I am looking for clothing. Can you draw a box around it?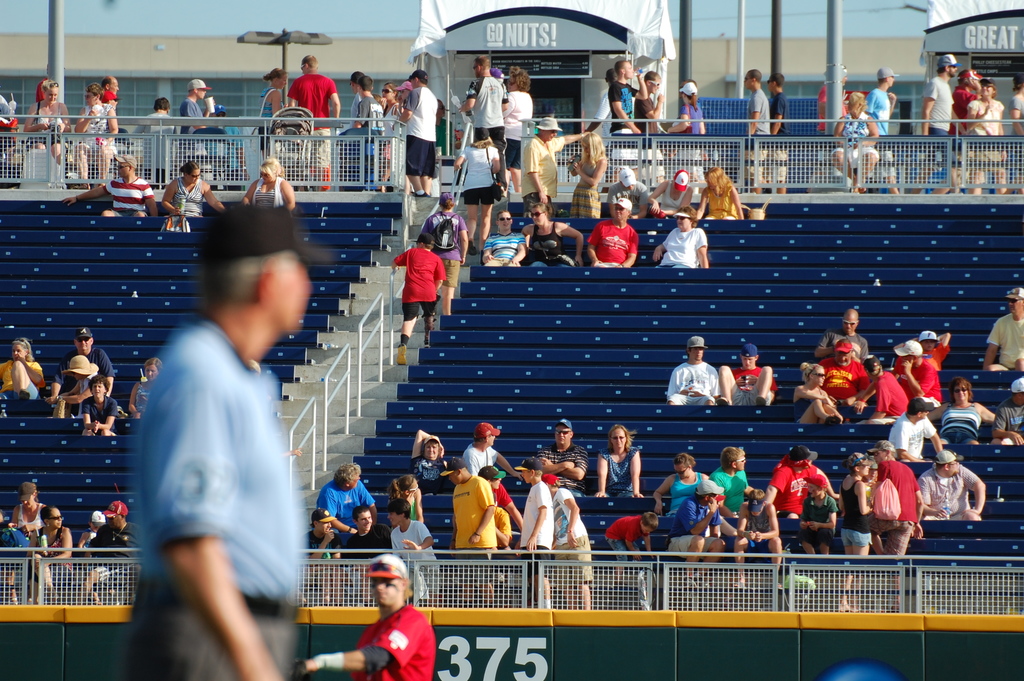
Sure, the bounding box is 173,179,202,215.
